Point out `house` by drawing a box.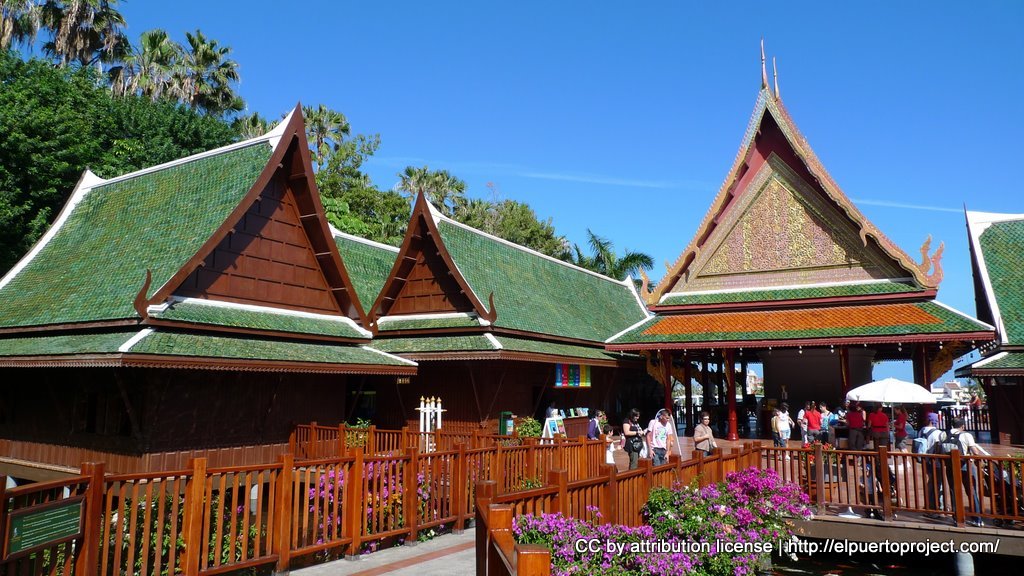
detection(962, 212, 1020, 482).
